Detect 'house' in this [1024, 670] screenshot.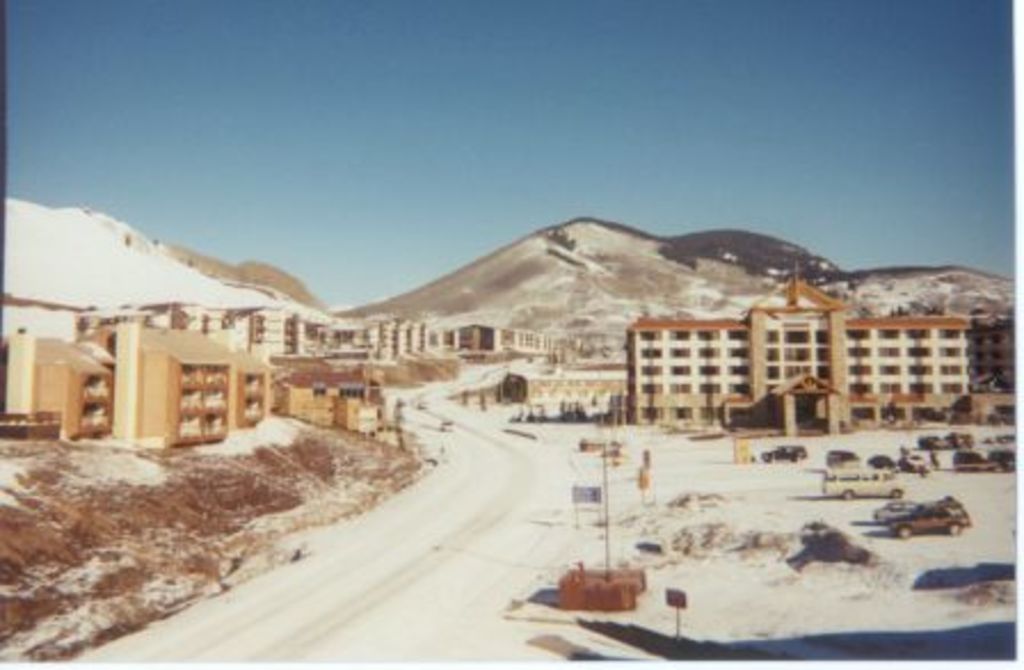
Detection: (967,306,1015,398).
